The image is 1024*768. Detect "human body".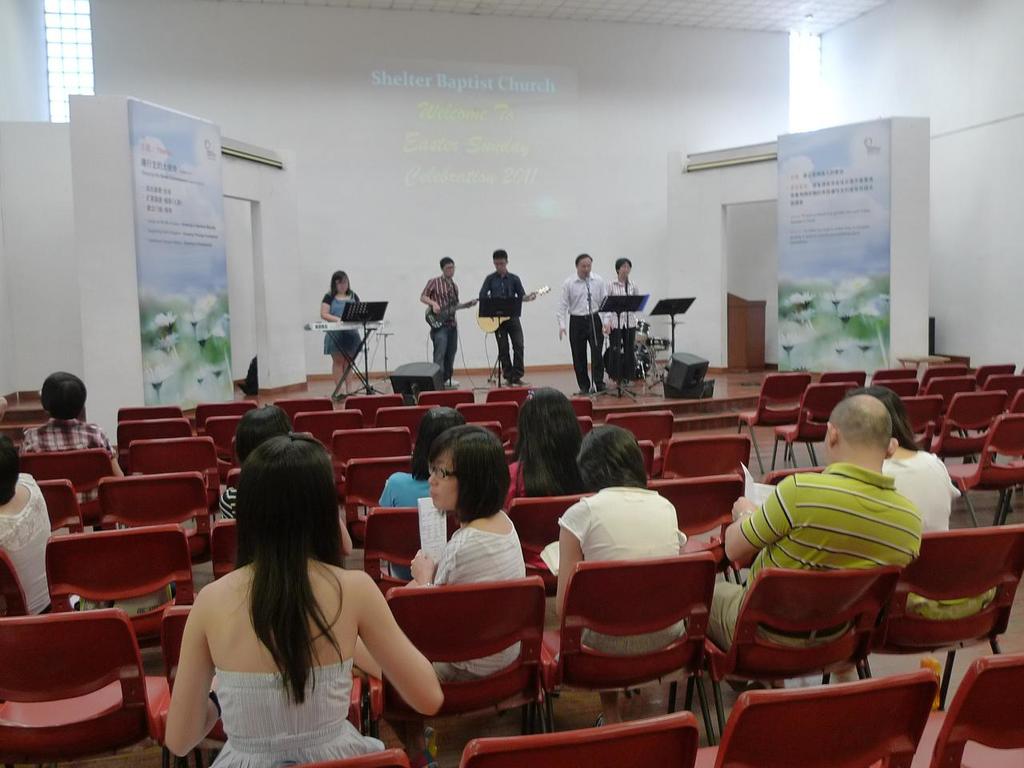
Detection: BBox(0, 436, 53, 610).
